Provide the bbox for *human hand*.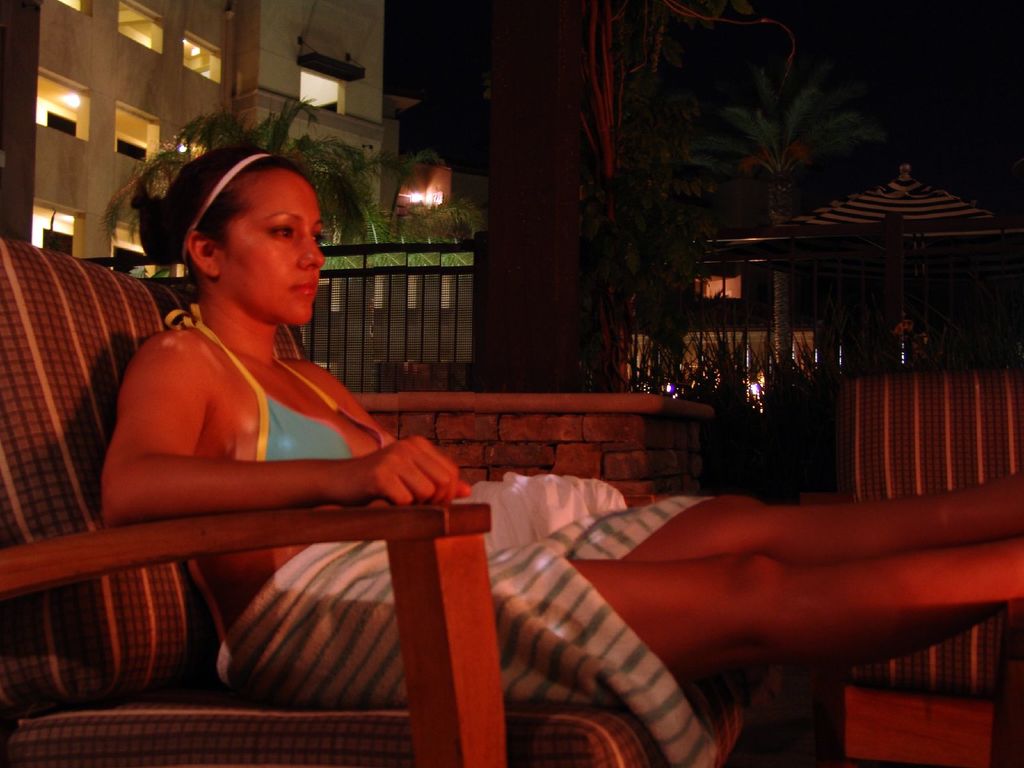
335 428 438 512.
